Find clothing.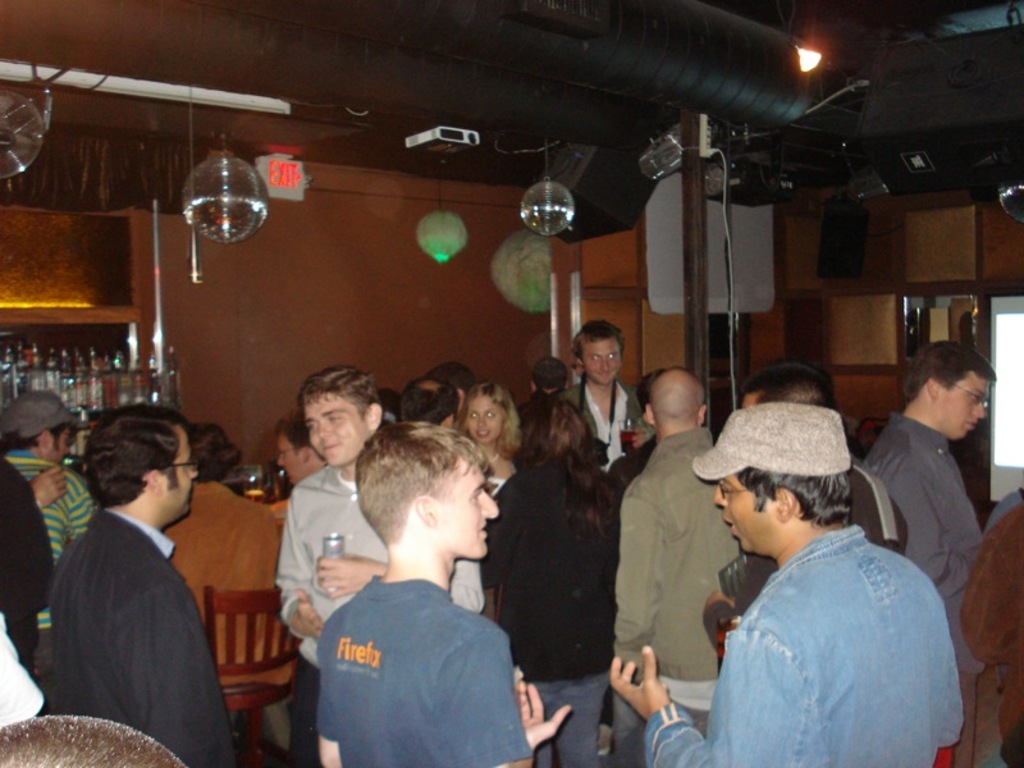
crop(602, 412, 739, 753).
